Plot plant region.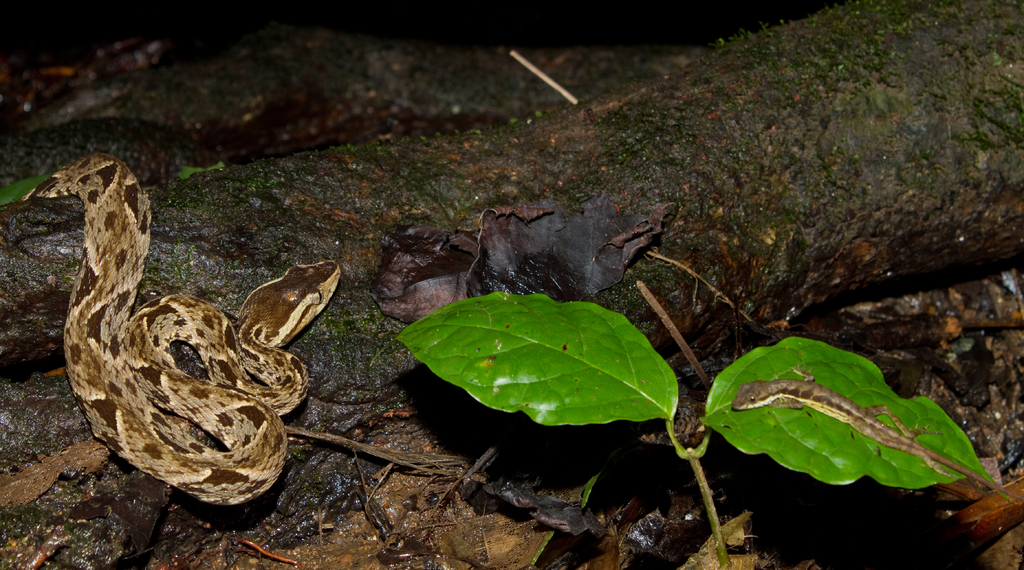
Plotted at [367, 291, 1014, 569].
